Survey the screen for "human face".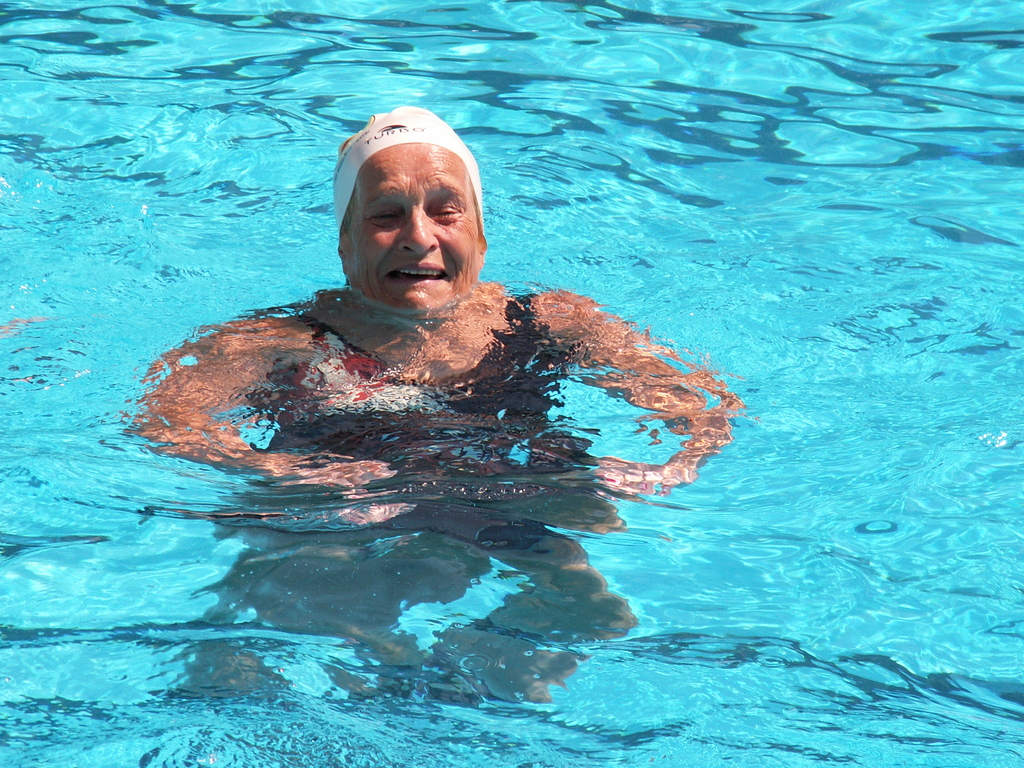
Survey found: {"left": 349, "top": 143, "right": 483, "bottom": 316}.
